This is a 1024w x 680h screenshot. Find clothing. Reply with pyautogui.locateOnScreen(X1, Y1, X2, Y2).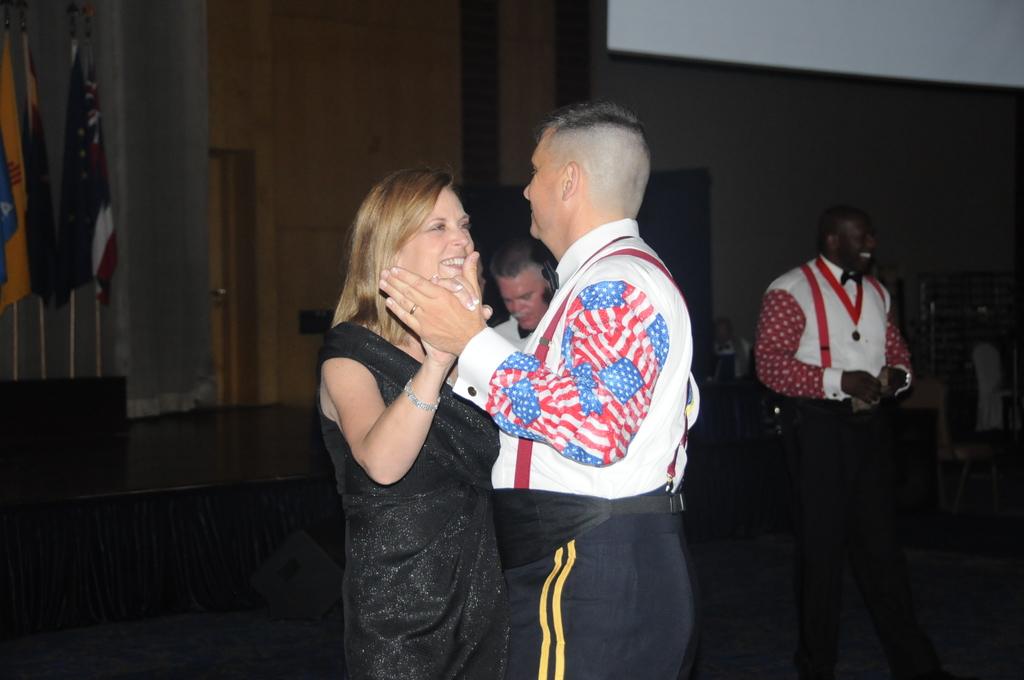
pyautogui.locateOnScreen(757, 259, 913, 405).
